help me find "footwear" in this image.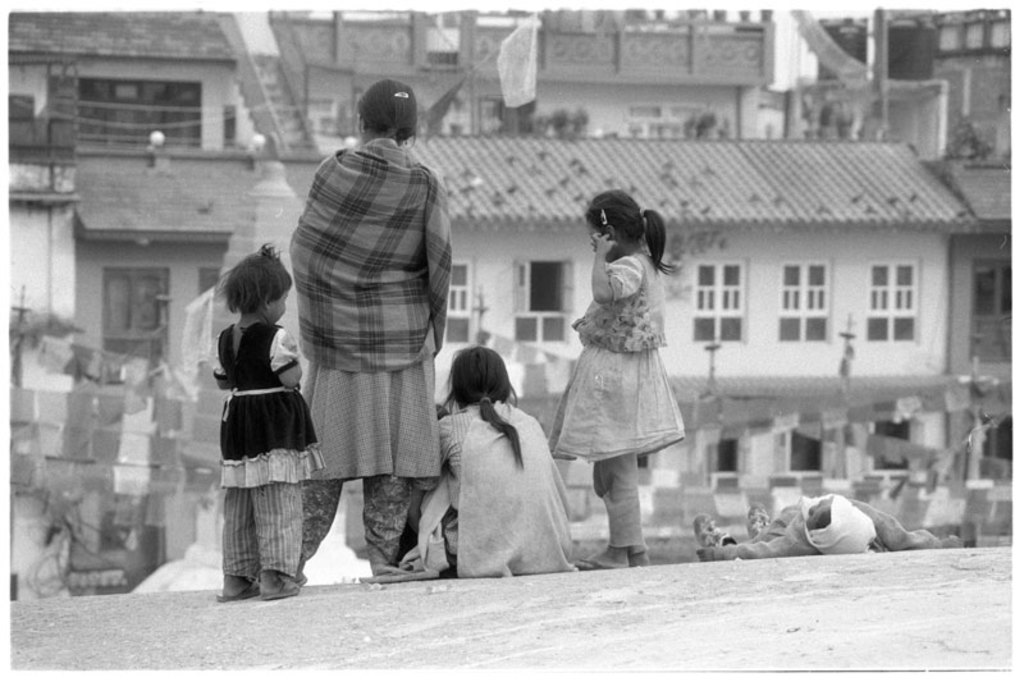
Found it: 216,580,265,603.
